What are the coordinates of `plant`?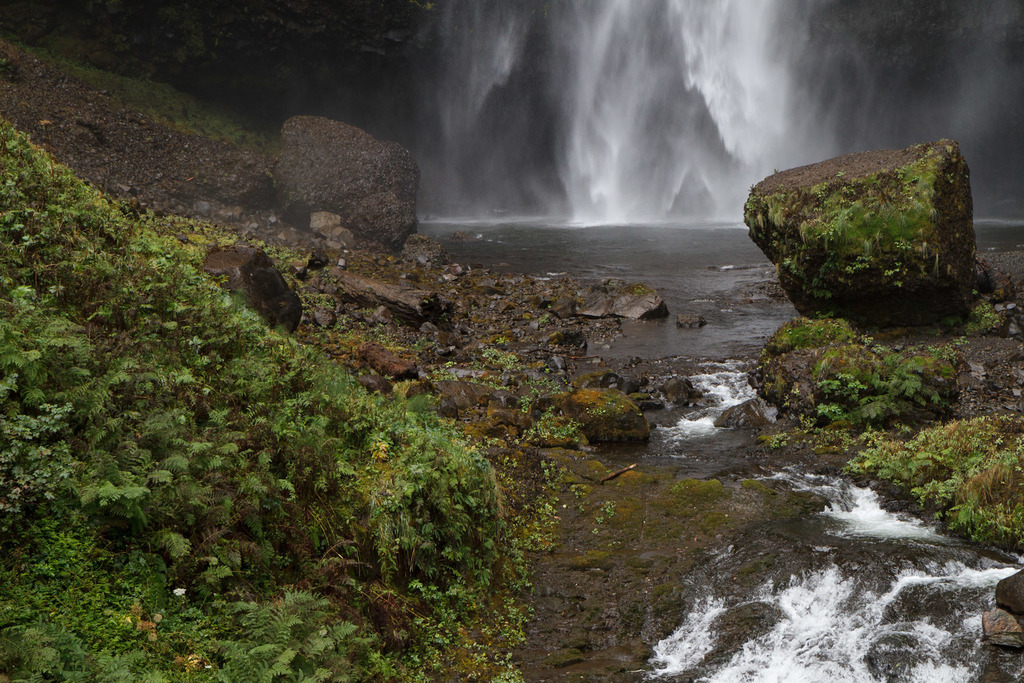
crop(753, 137, 978, 315).
